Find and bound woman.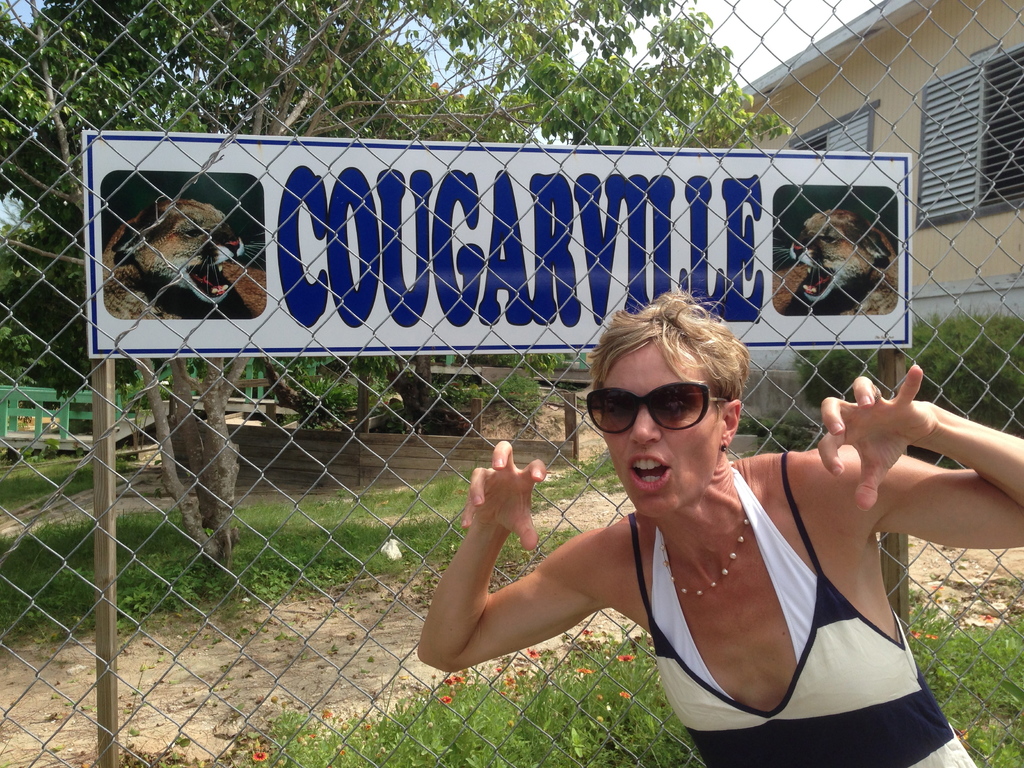
Bound: <box>445,306,932,754</box>.
